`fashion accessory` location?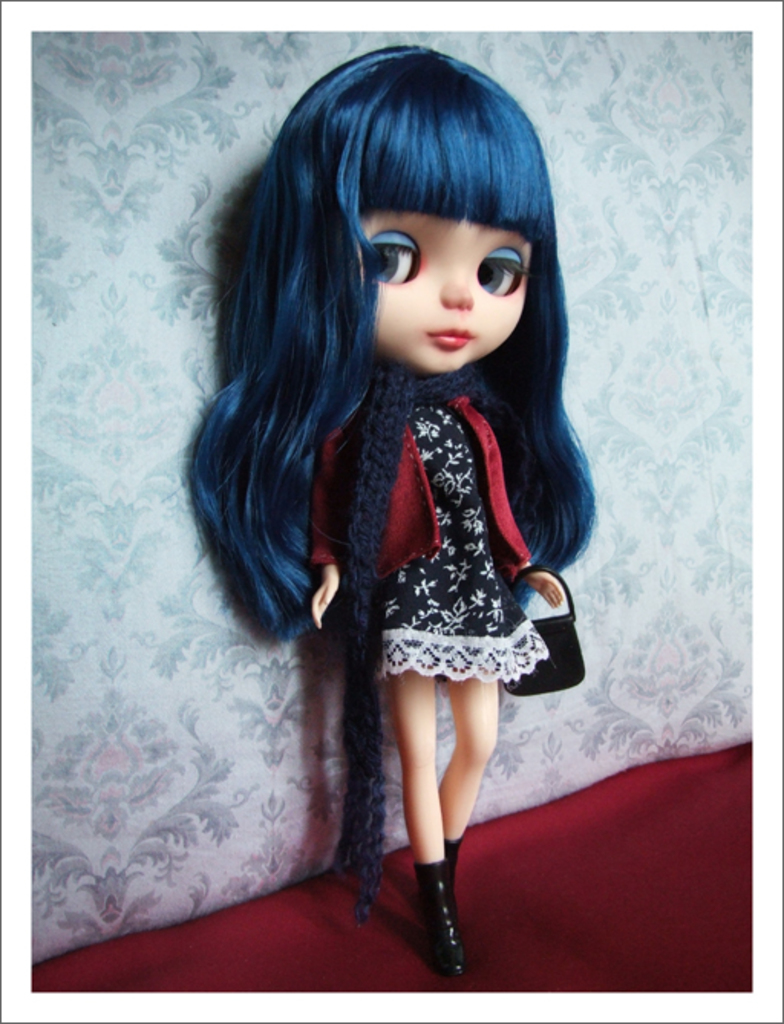
select_region(501, 563, 586, 696)
